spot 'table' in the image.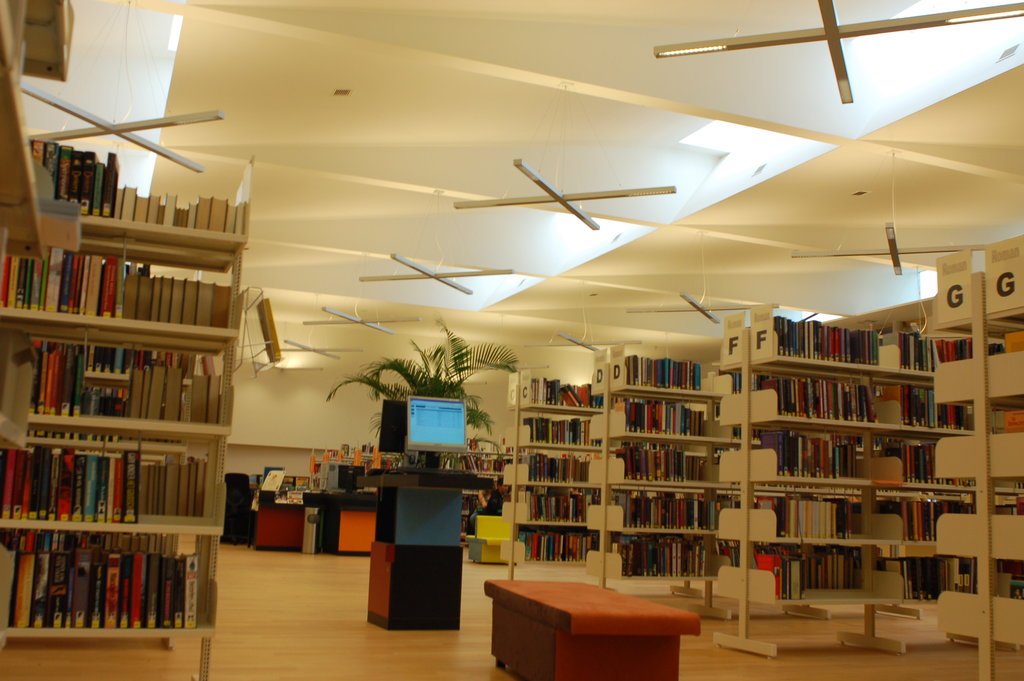
'table' found at 481, 578, 726, 675.
